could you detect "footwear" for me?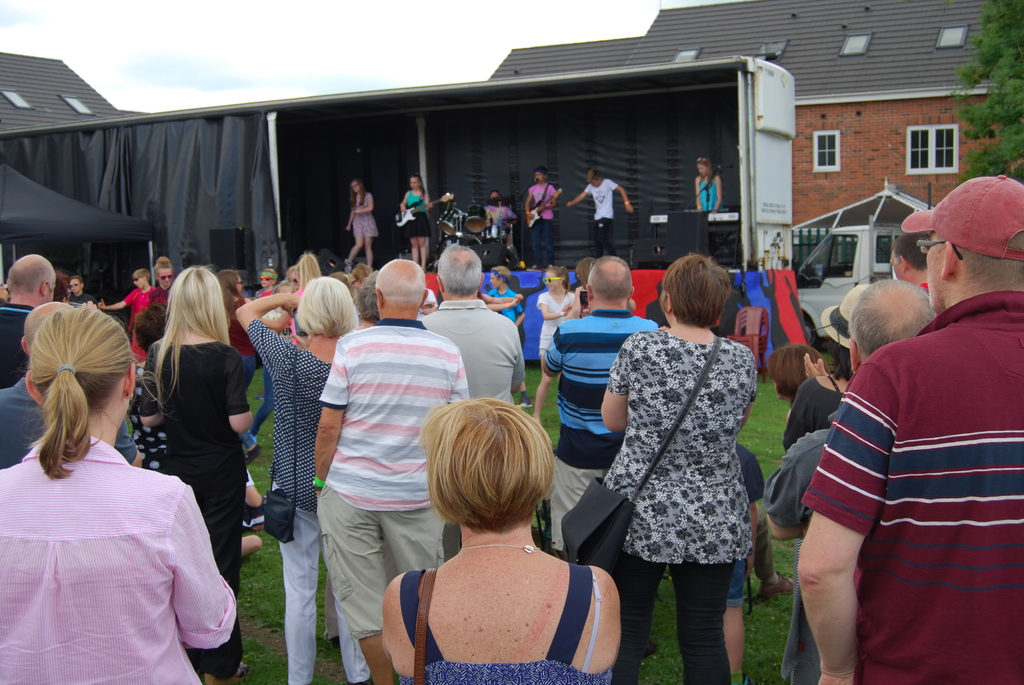
Detection result: [left=526, top=264, right=544, bottom=272].
